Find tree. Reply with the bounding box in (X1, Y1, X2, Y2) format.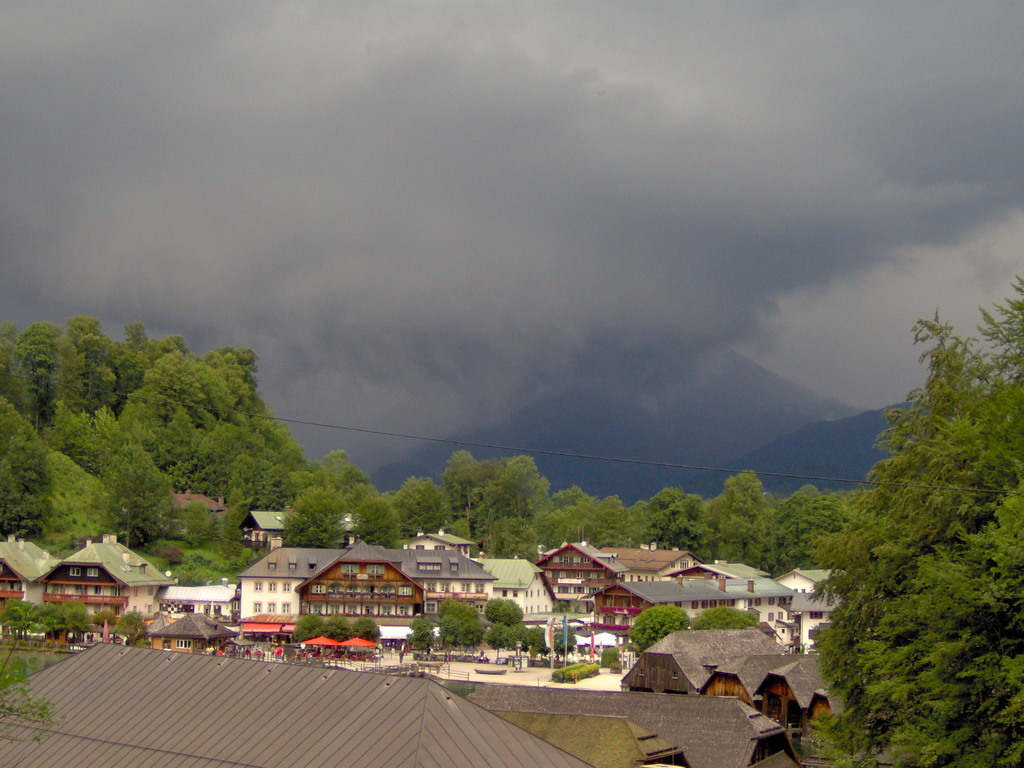
(402, 616, 434, 653).
